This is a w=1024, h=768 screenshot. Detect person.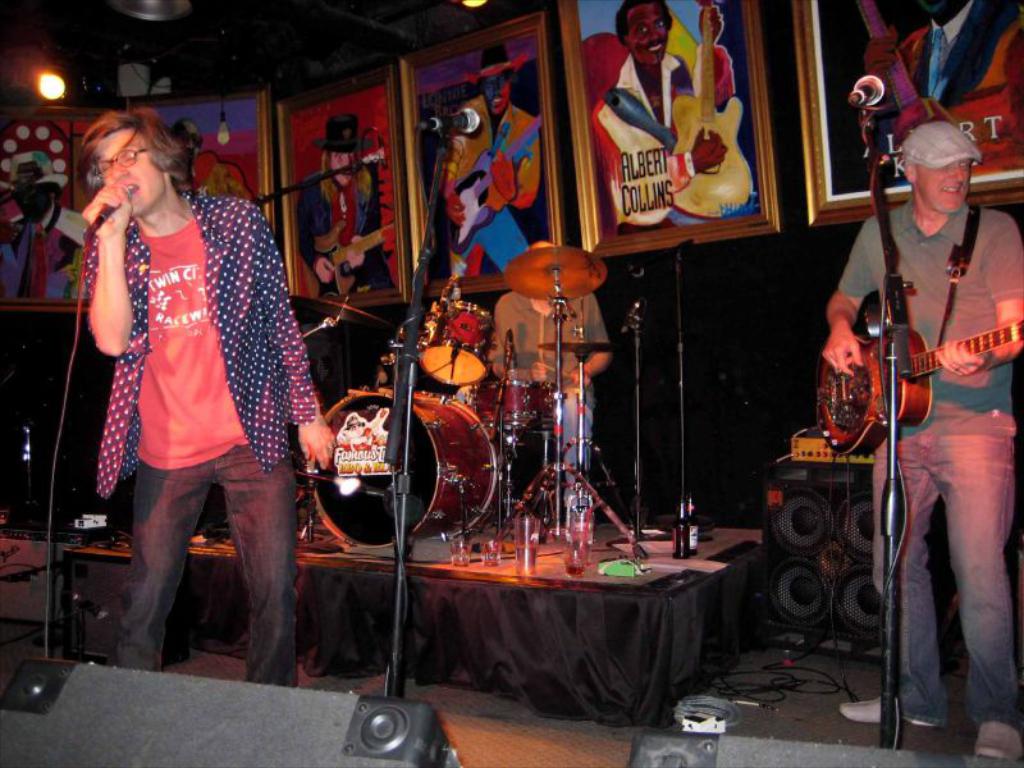
0/163/93/297.
